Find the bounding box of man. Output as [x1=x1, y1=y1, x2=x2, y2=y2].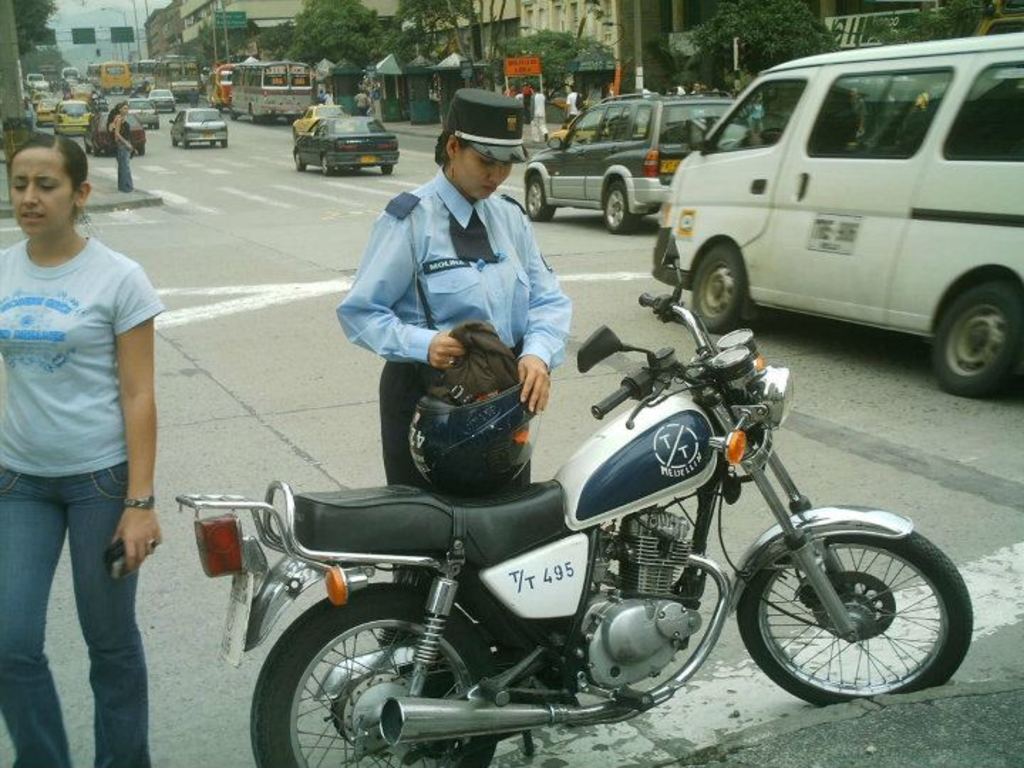
[x1=563, y1=82, x2=585, y2=122].
